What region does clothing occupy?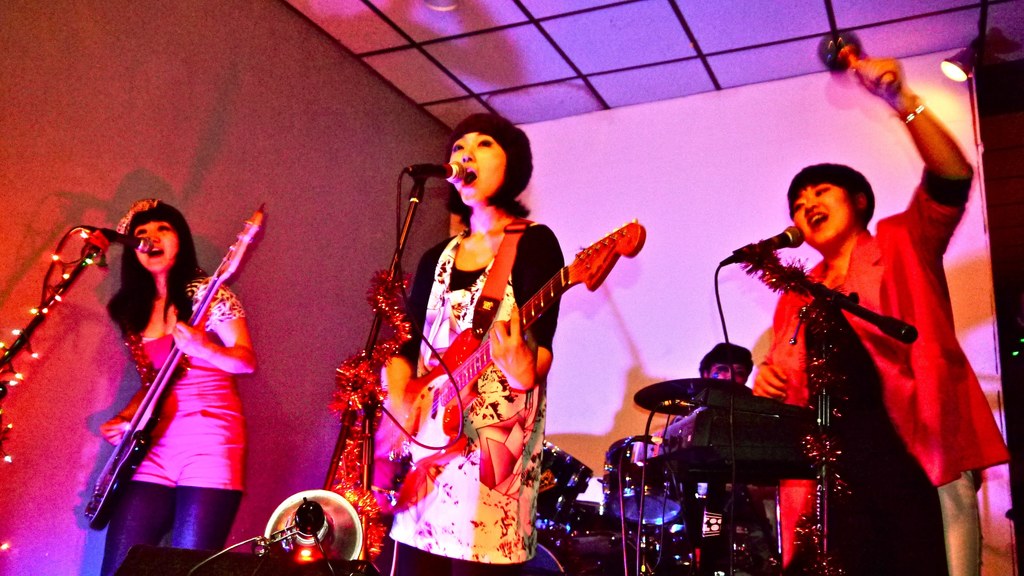
left=753, top=164, right=999, bottom=515.
